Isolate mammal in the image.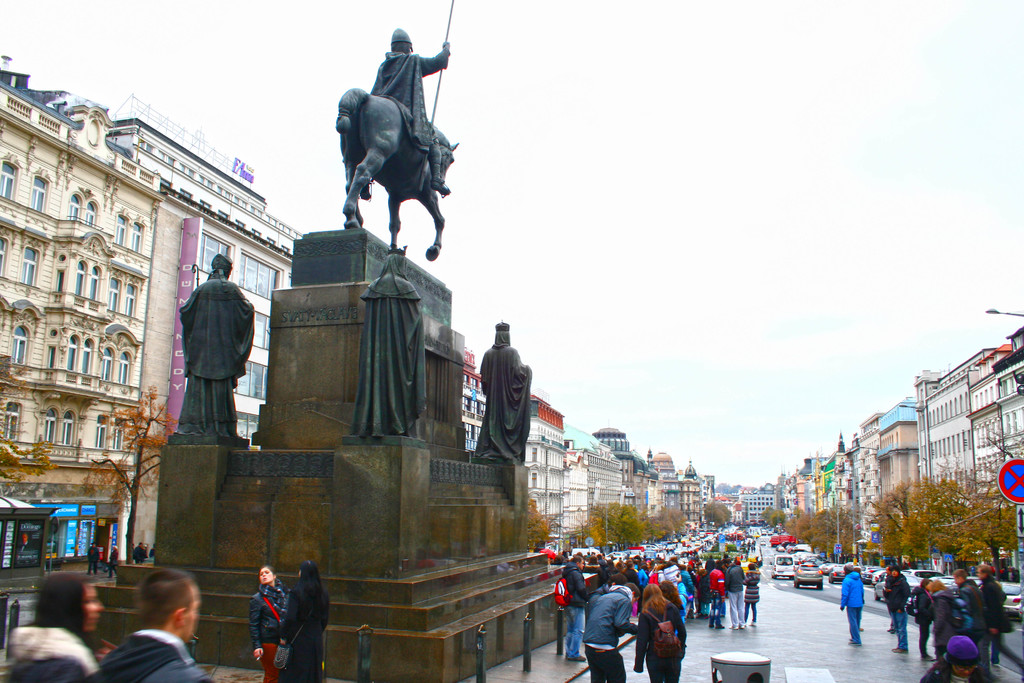
Isolated region: x1=340 y1=85 x2=457 y2=259.
